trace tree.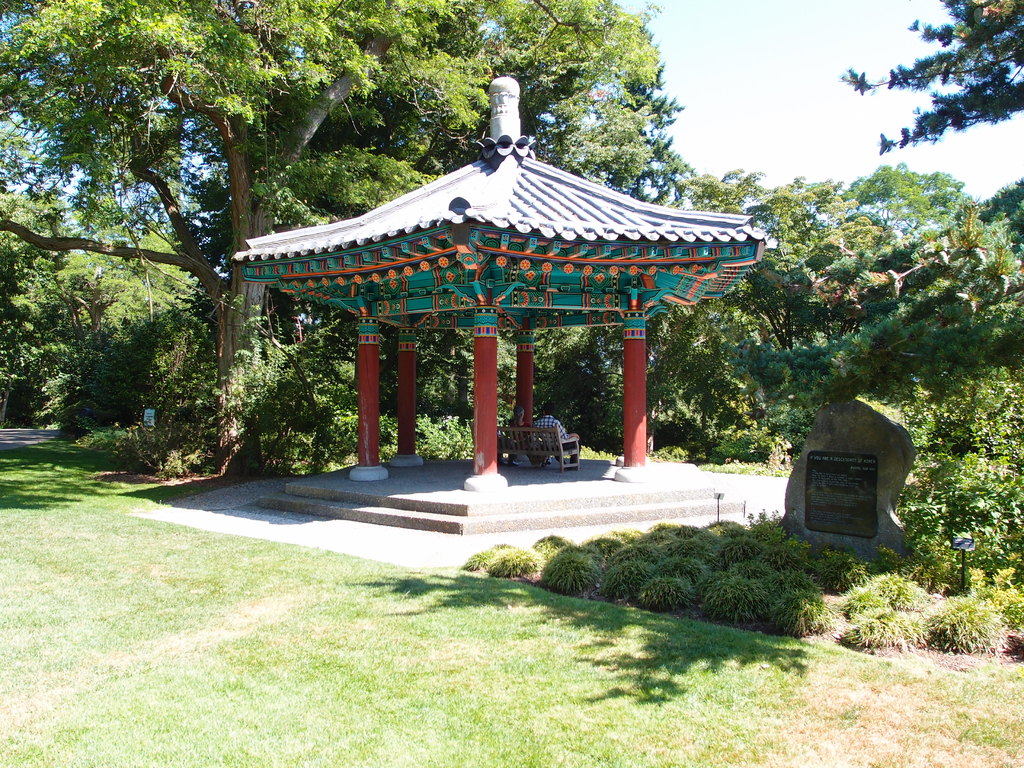
Traced to x1=838, y1=0, x2=1023, y2=153.
